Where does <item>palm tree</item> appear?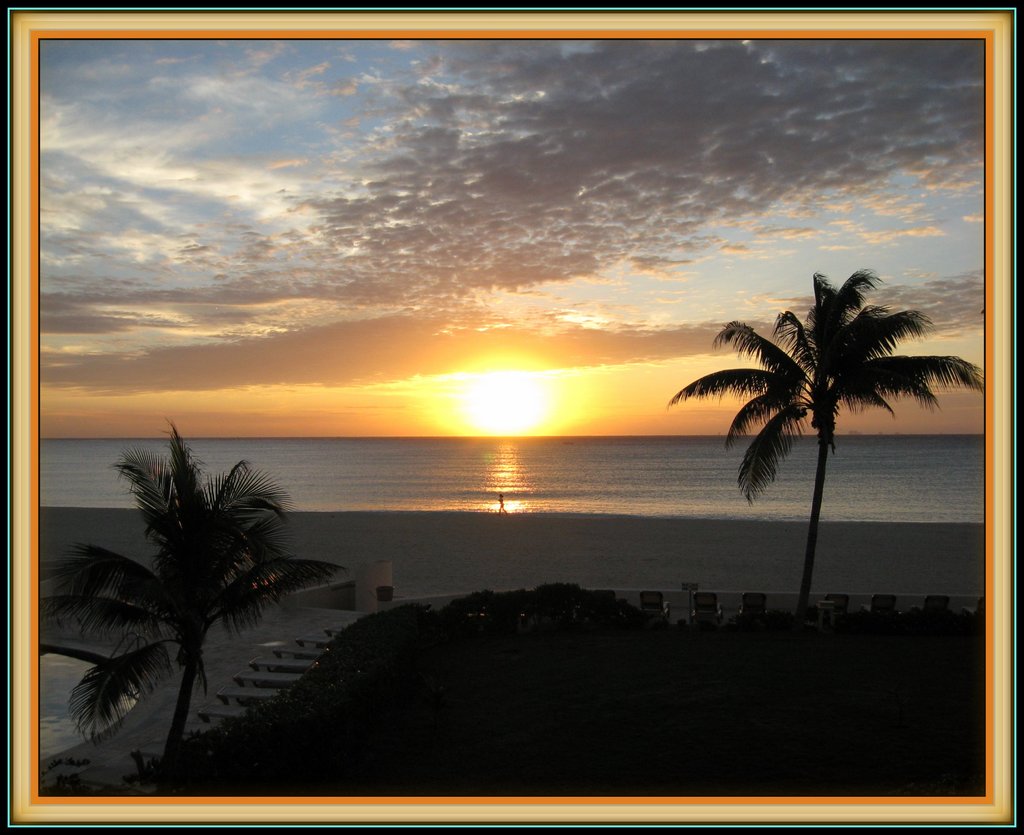
Appears at region(665, 268, 987, 611).
